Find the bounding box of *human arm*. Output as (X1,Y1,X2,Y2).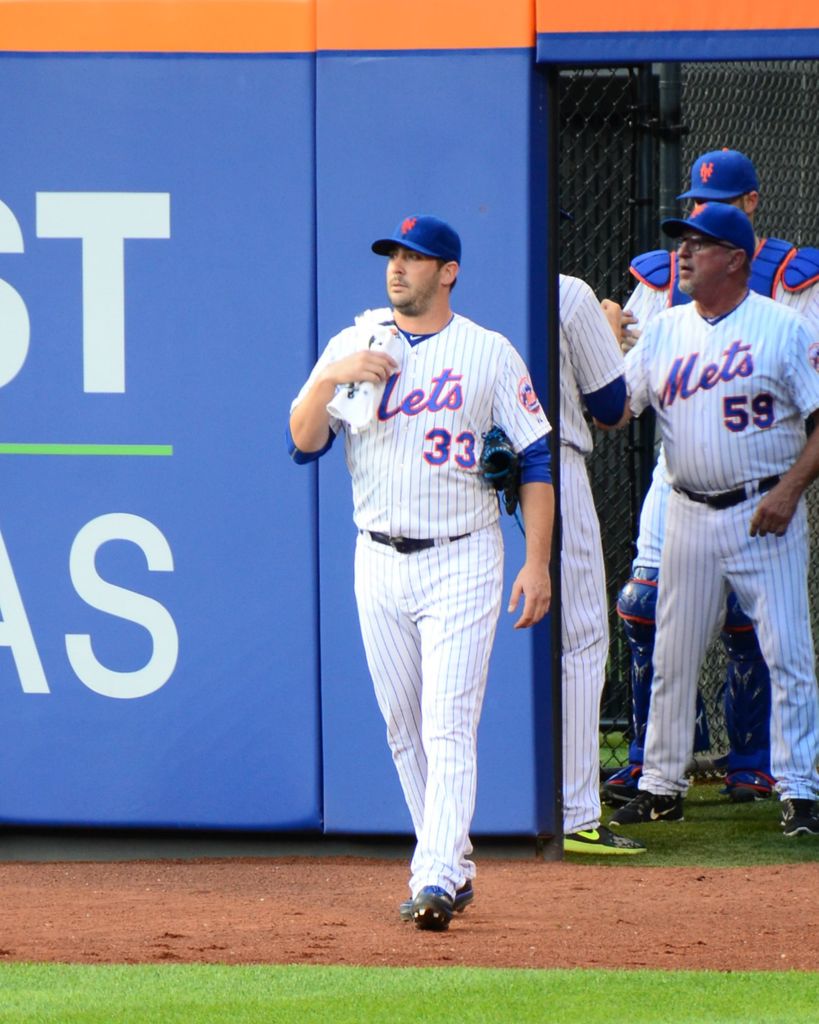
(623,282,670,355).
